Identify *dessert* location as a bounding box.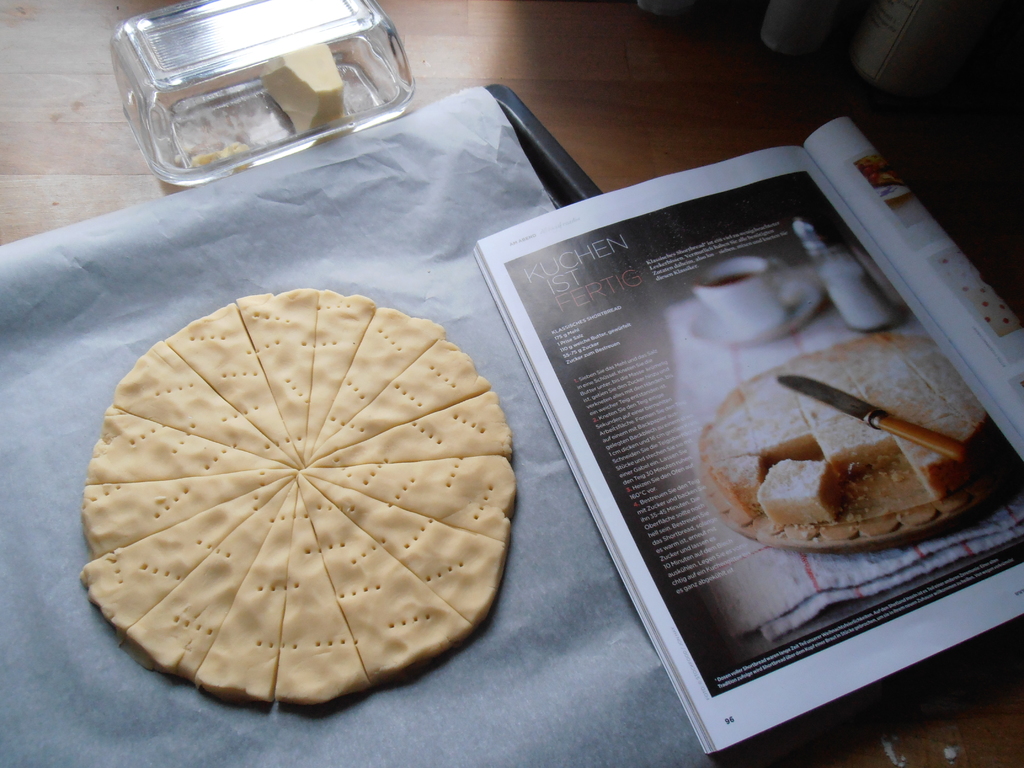
l=700, t=328, r=1000, b=529.
